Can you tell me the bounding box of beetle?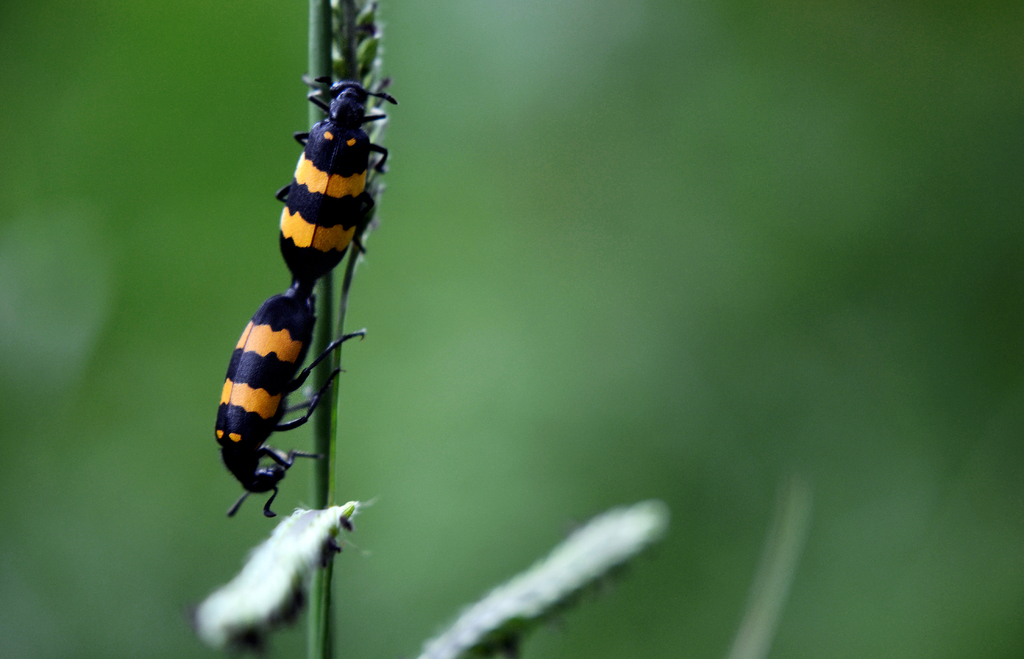
276, 72, 391, 282.
